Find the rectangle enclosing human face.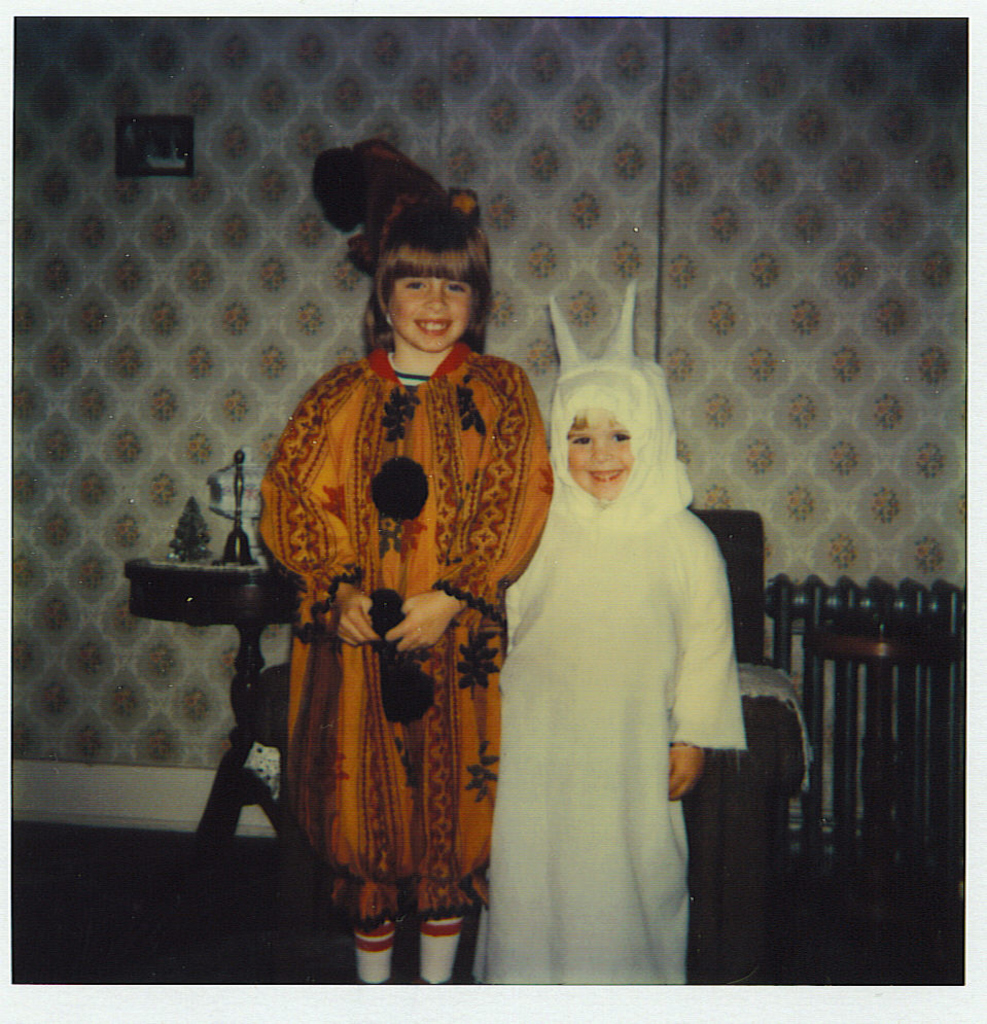
(x1=394, y1=274, x2=477, y2=354).
